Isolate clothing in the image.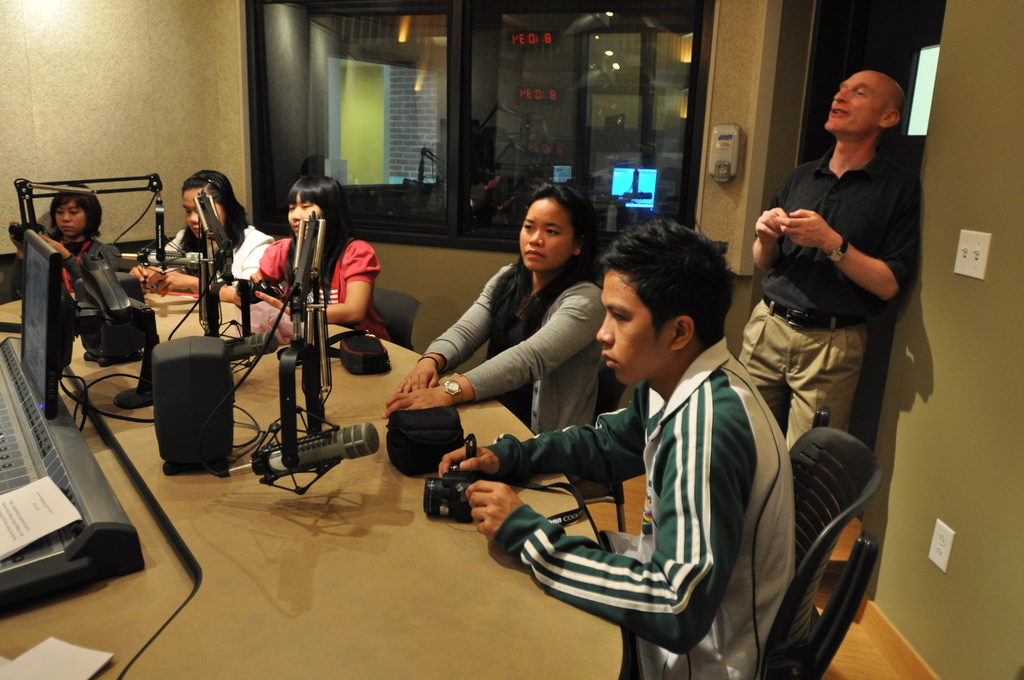
Isolated region: region(733, 58, 917, 466).
